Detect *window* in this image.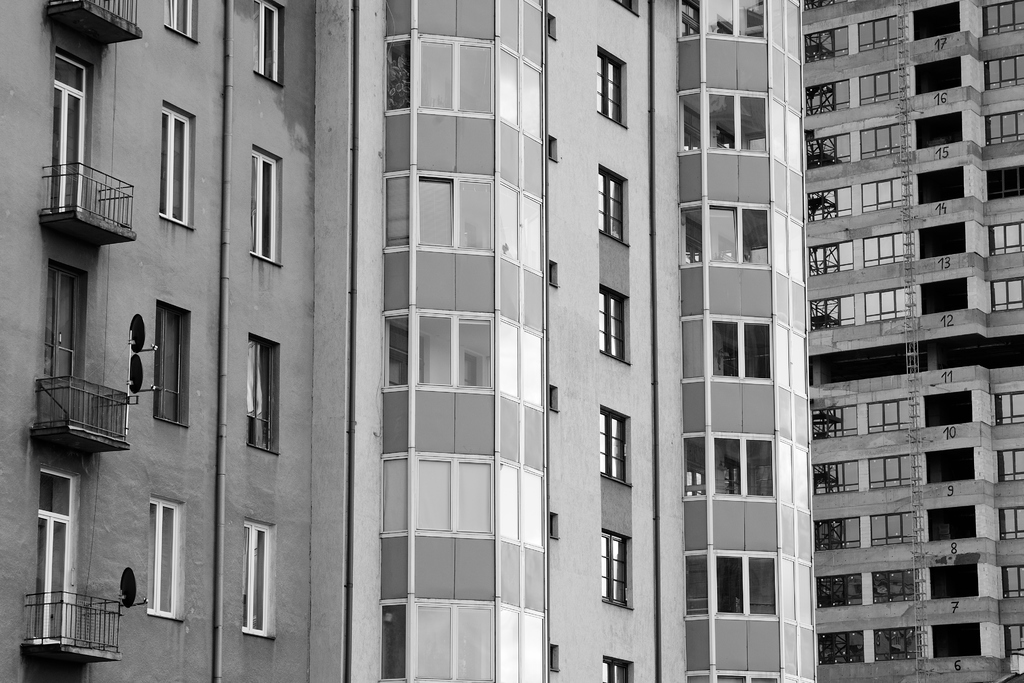
Detection: bbox(818, 631, 865, 671).
